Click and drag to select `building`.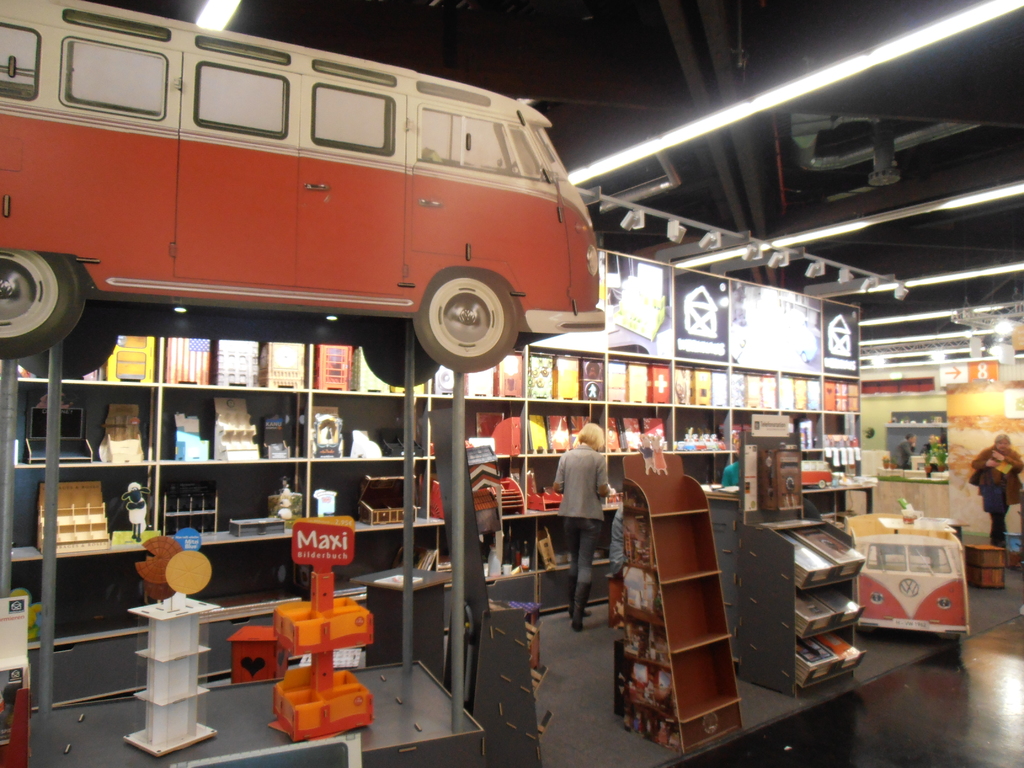
Selection: (0, 28, 997, 698).
